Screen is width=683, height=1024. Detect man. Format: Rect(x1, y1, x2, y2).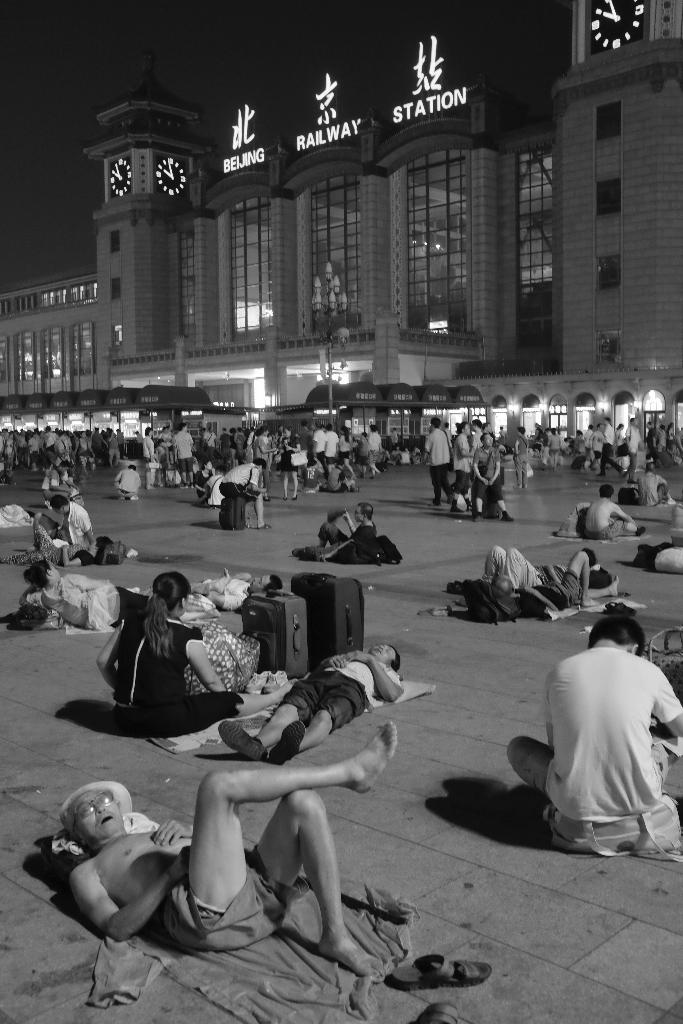
Rect(422, 420, 456, 506).
